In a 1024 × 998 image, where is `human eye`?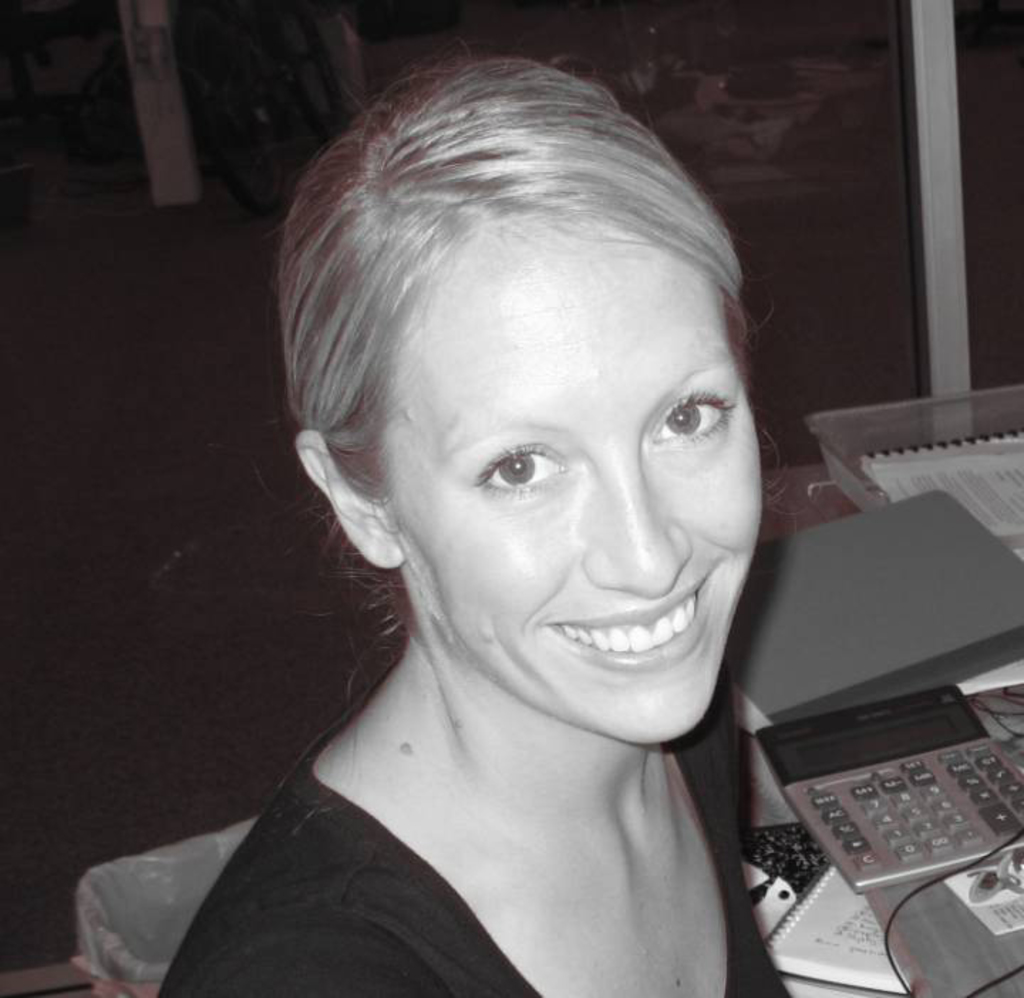
469, 441, 572, 505.
